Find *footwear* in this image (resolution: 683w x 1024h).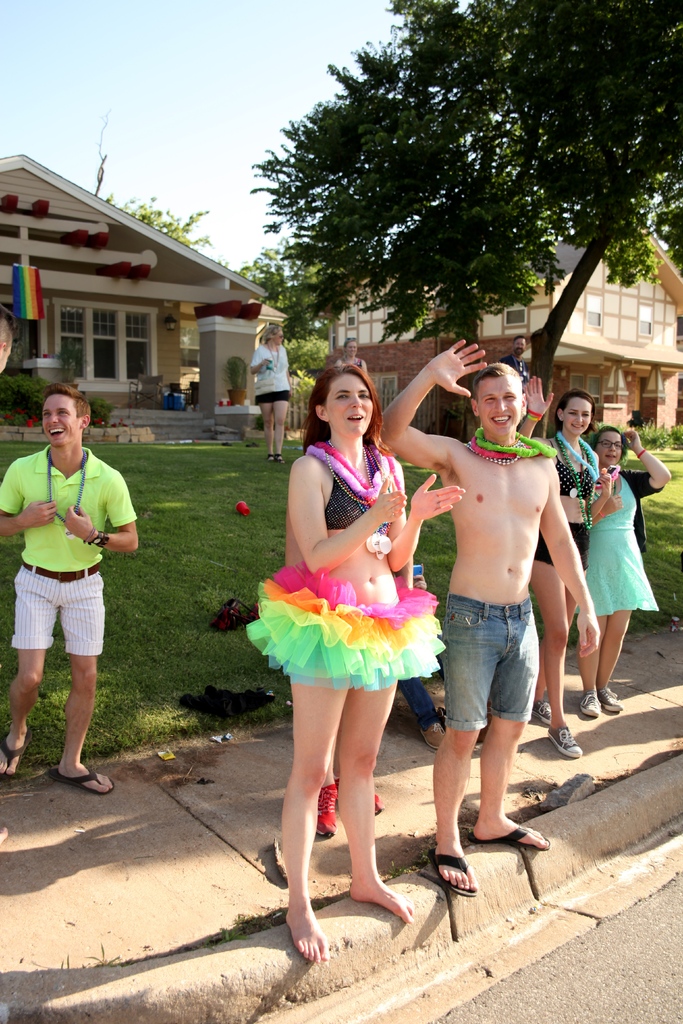
pyautogui.locateOnScreen(432, 849, 491, 935).
